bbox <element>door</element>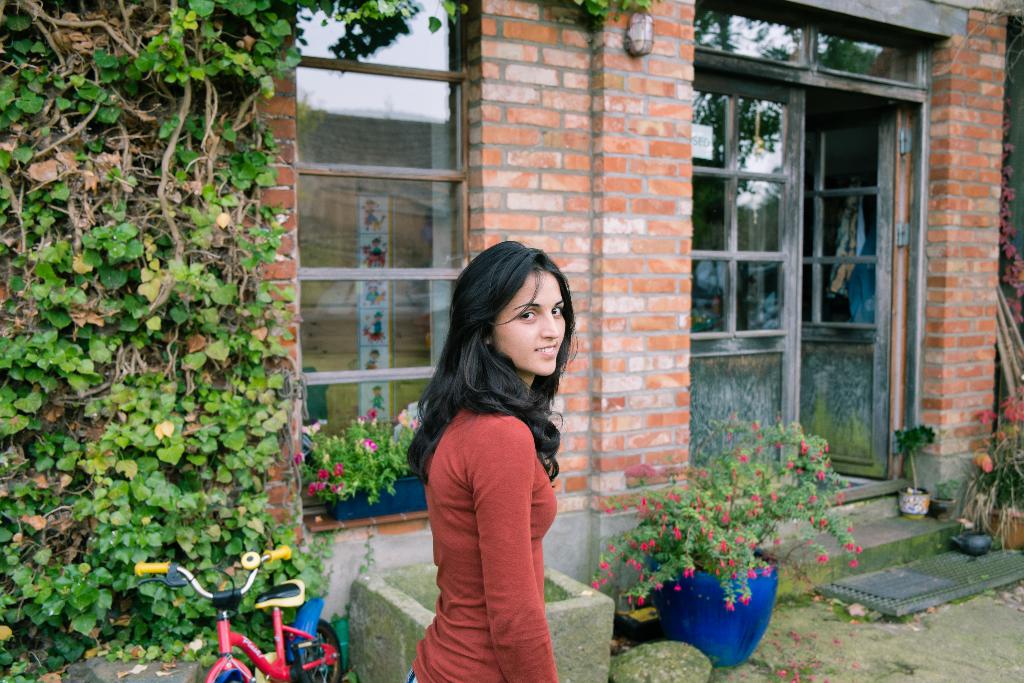
[left=799, top=97, right=890, bottom=480]
